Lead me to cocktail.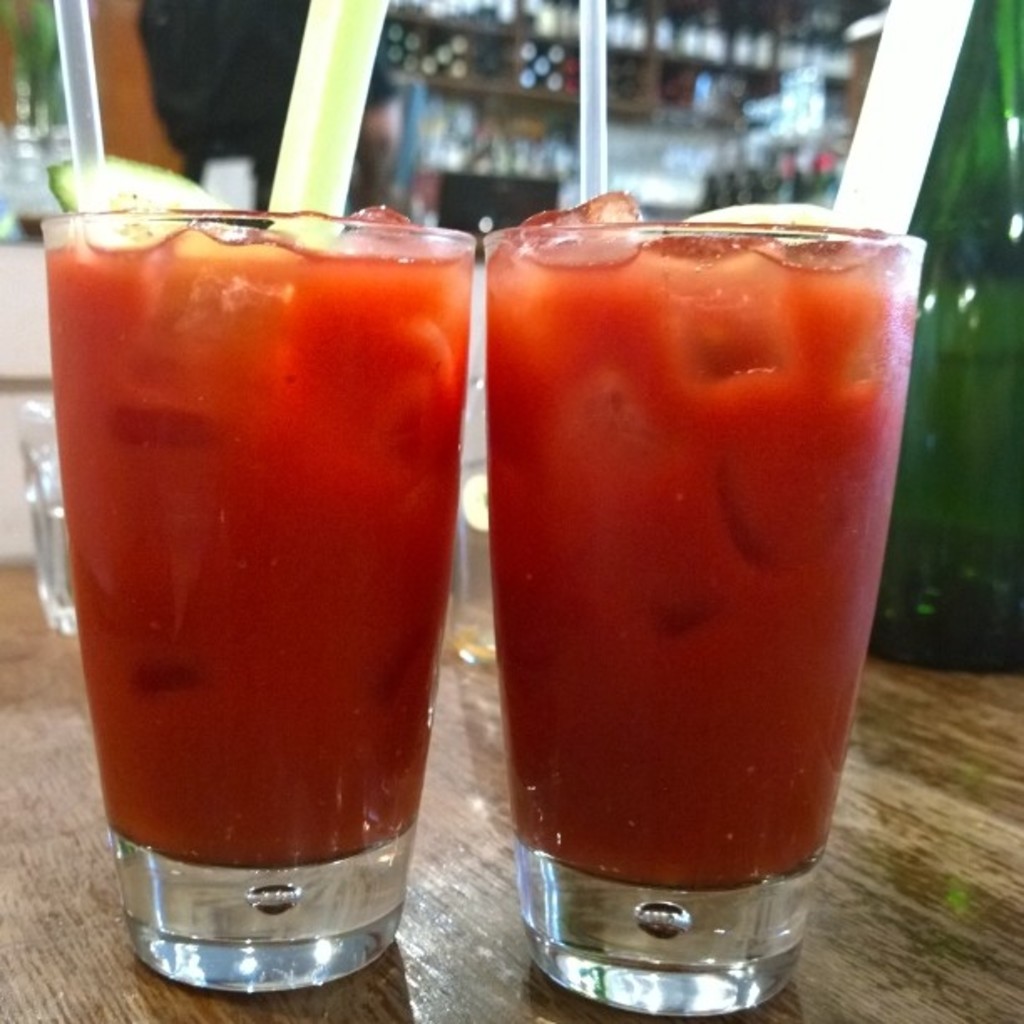
Lead to bbox=[30, 0, 485, 997].
